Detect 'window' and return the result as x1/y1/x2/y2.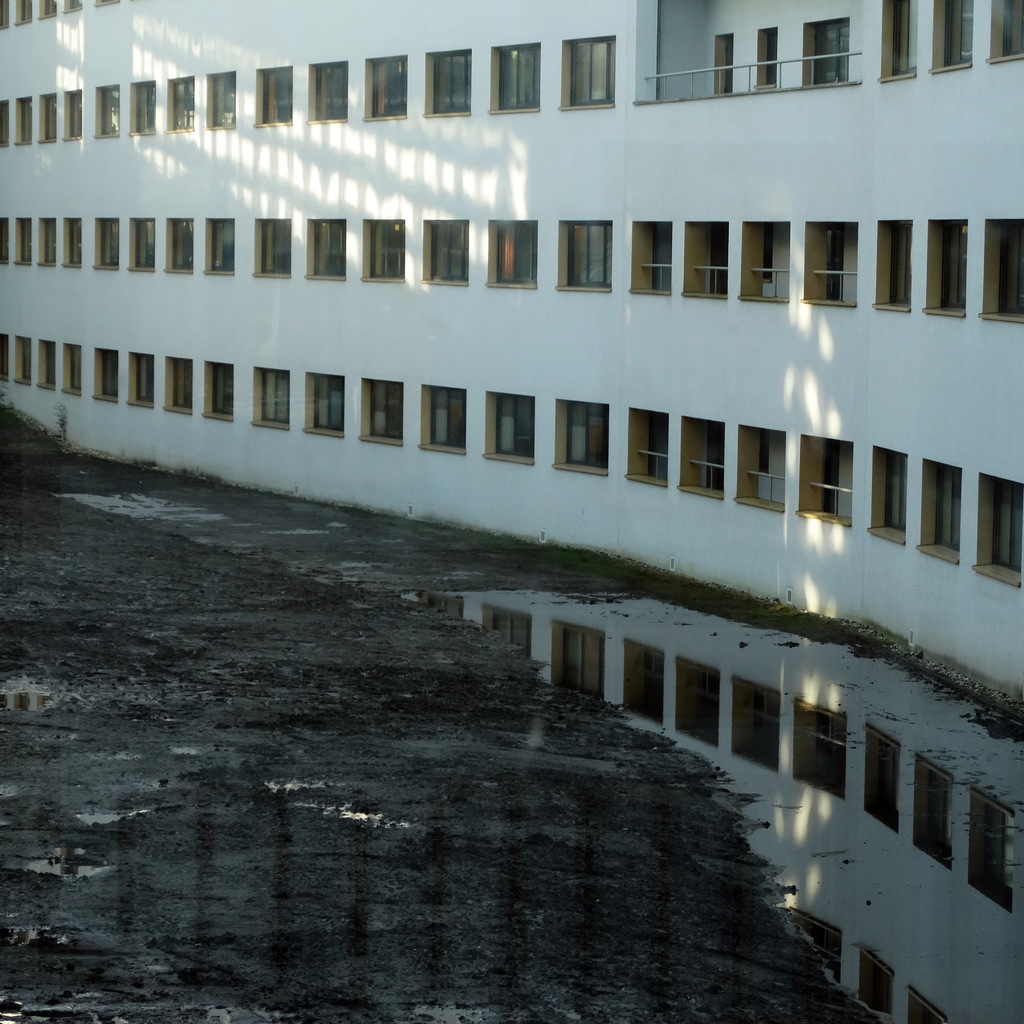
22/339/32/379.
